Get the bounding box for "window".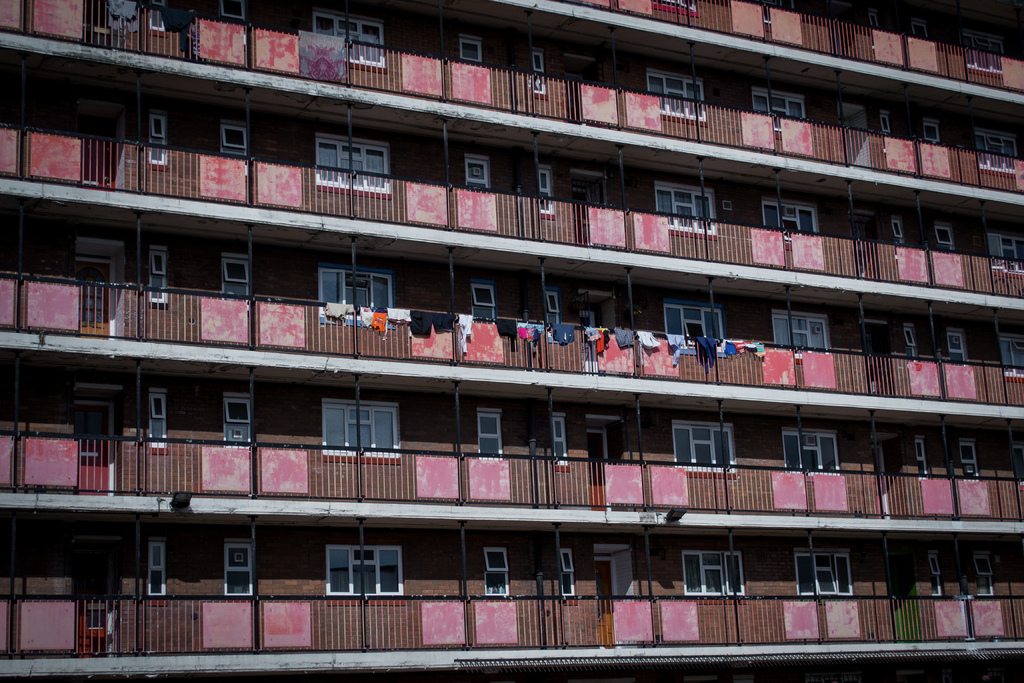
left=308, top=131, right=395, bottom=199.
